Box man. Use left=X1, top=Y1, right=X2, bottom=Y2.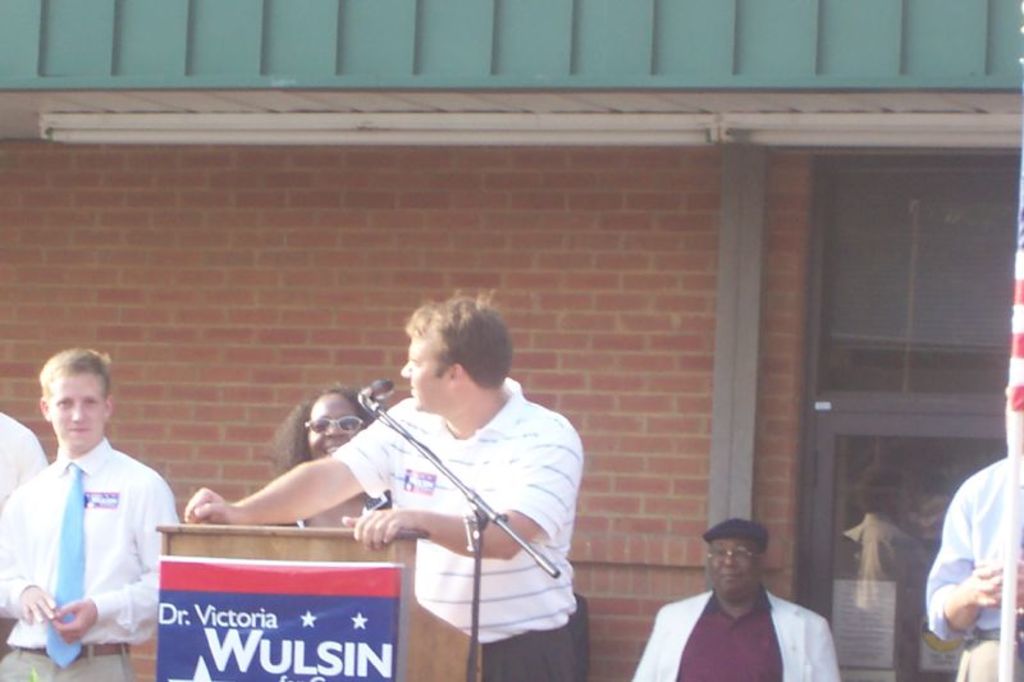
left=0, top=400, right=42, bottom=659.
